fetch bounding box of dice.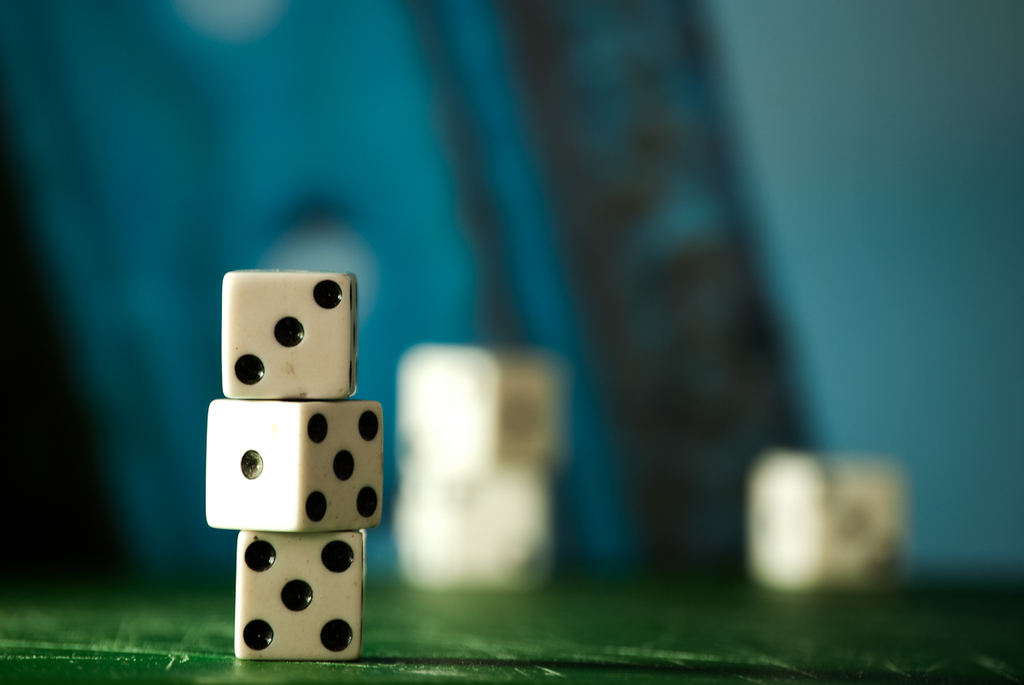
Bbox: [227, 269, 360, 404].
